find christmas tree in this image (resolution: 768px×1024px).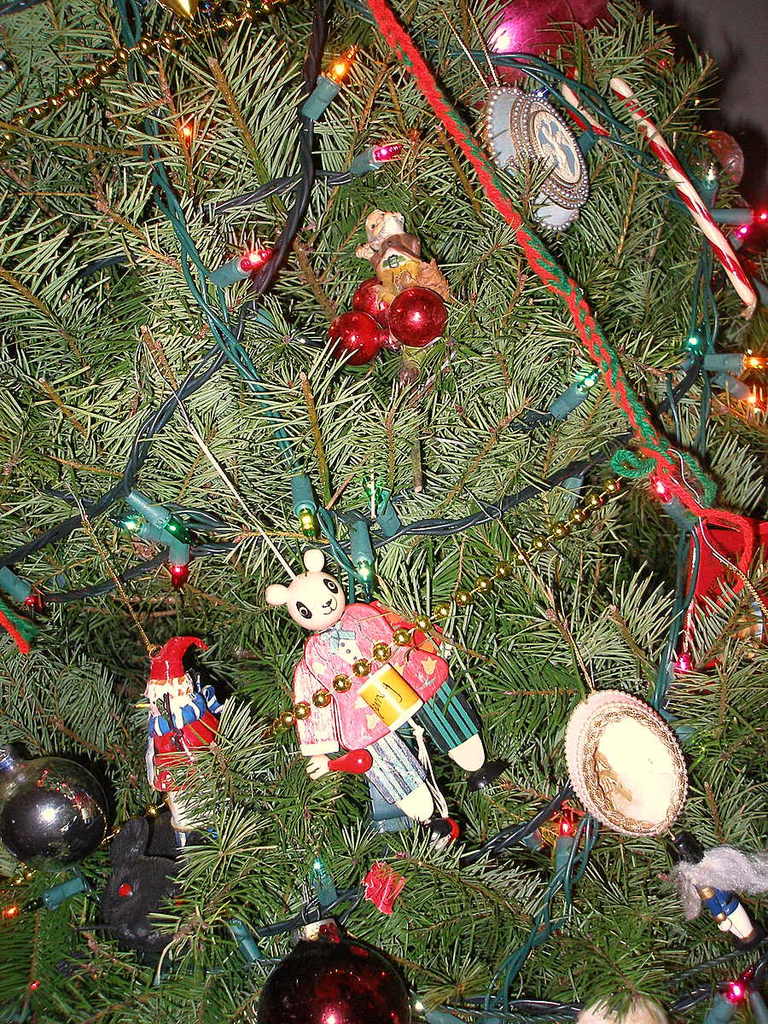
0:0:767:1023.
